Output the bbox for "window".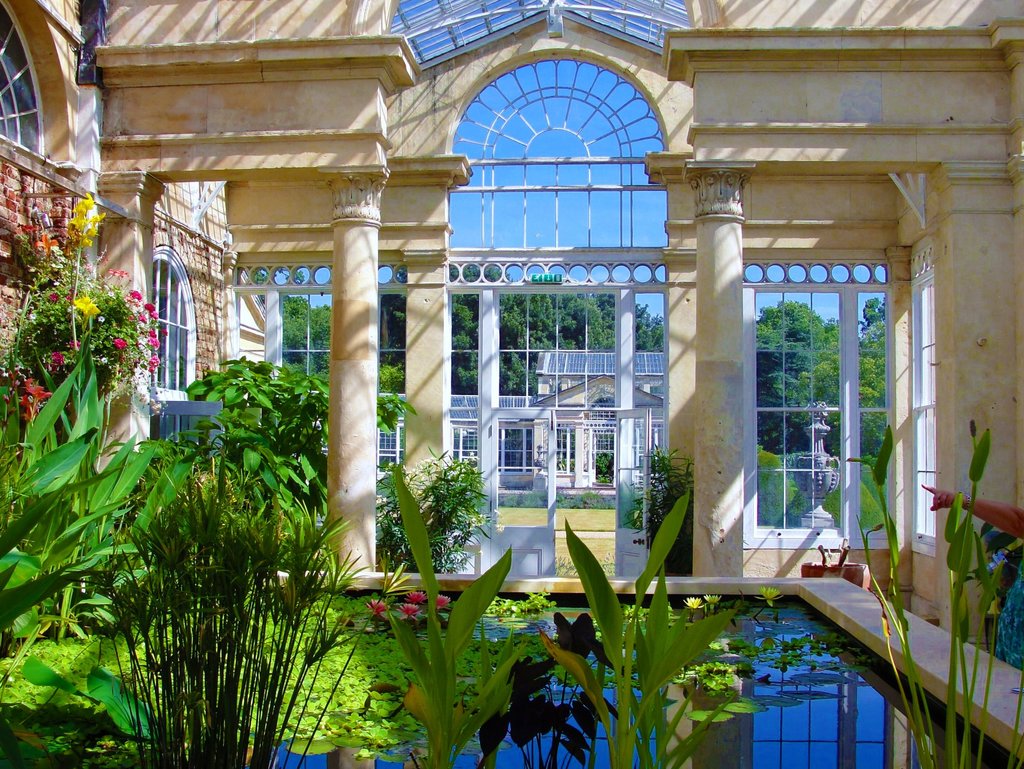
138/260/196/398.
